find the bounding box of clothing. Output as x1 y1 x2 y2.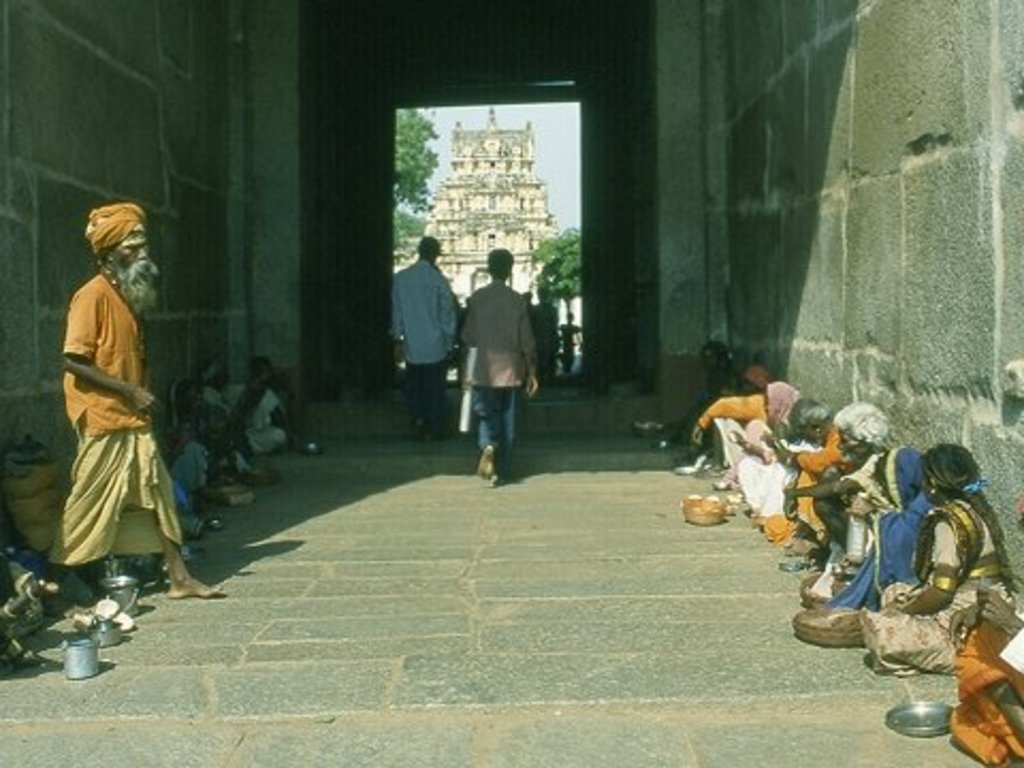
41 226 177 589.
